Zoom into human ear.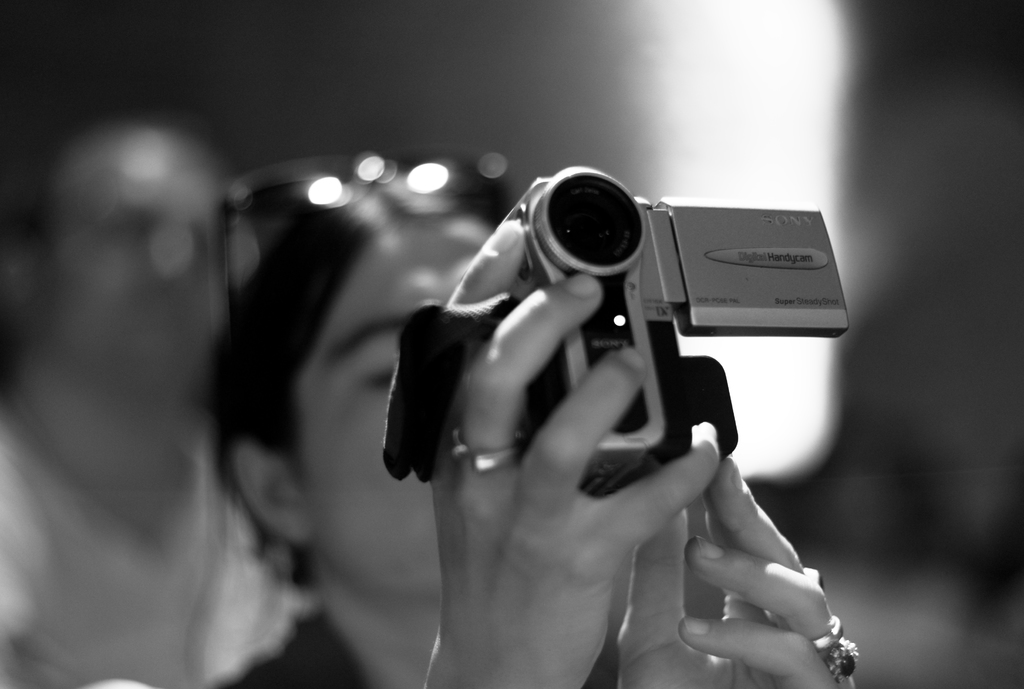
Zoom target: l=233, t=444, r=312, b=539.
